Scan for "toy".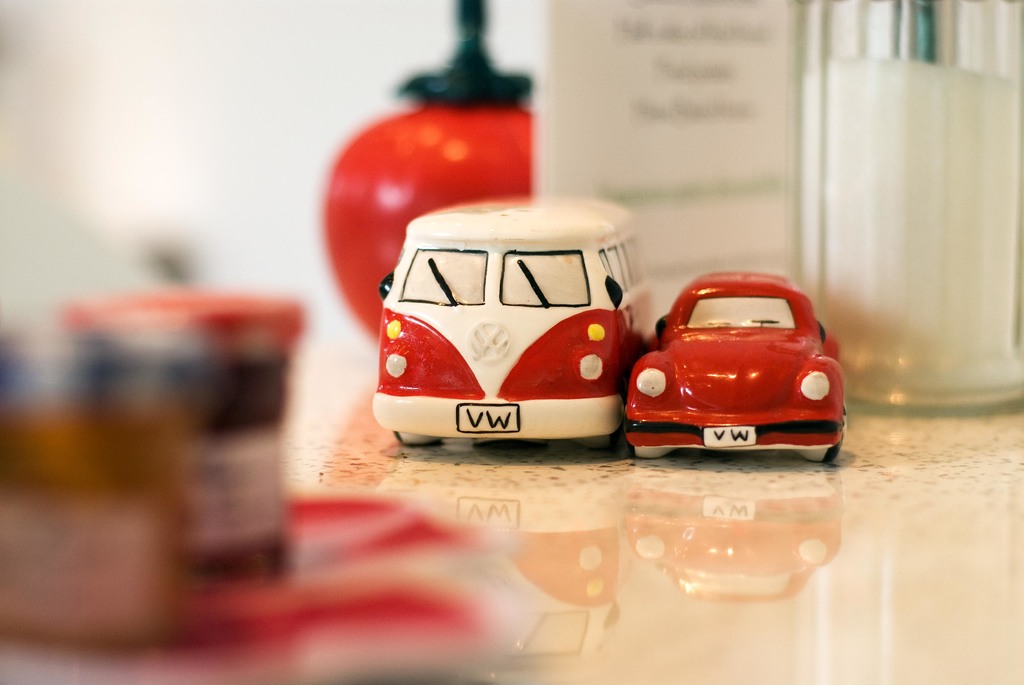
Scan result: [323,0,539,345].
